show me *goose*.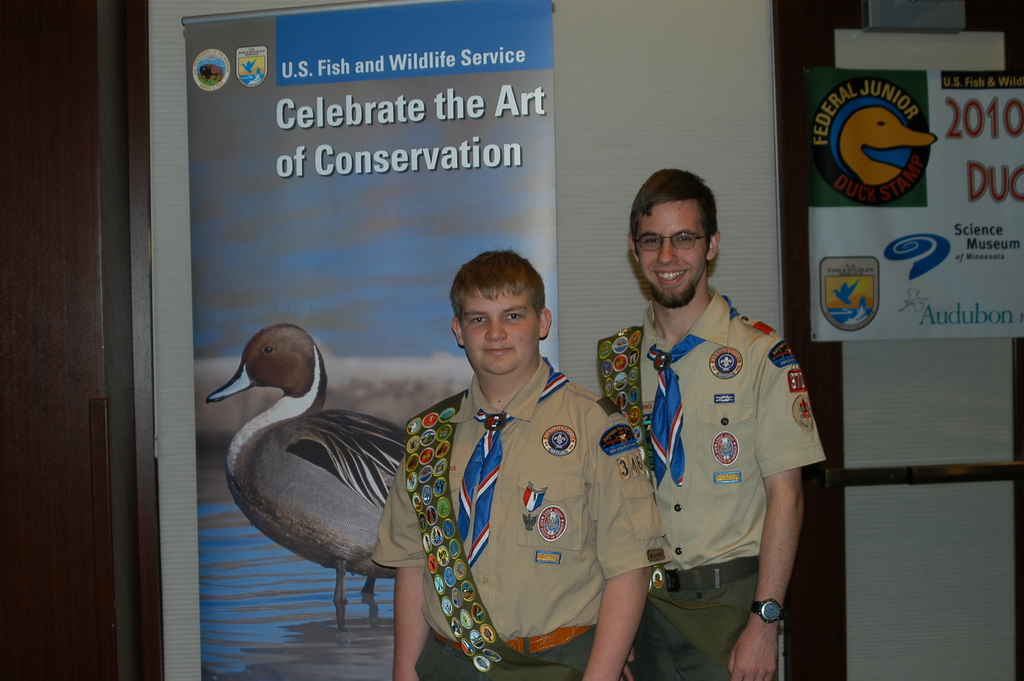
*goose* is here: [left=214, top=315, right=429, bottom=611].
